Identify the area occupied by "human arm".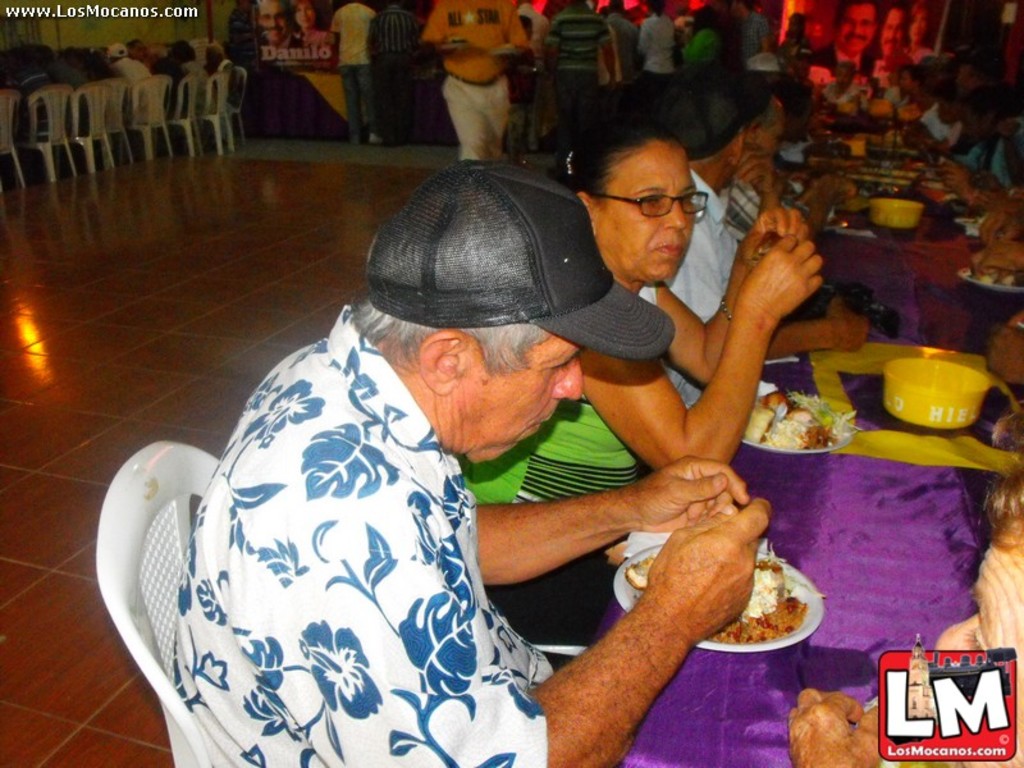
Area: [x1=539, y1=18, x2=556, y2=73].
